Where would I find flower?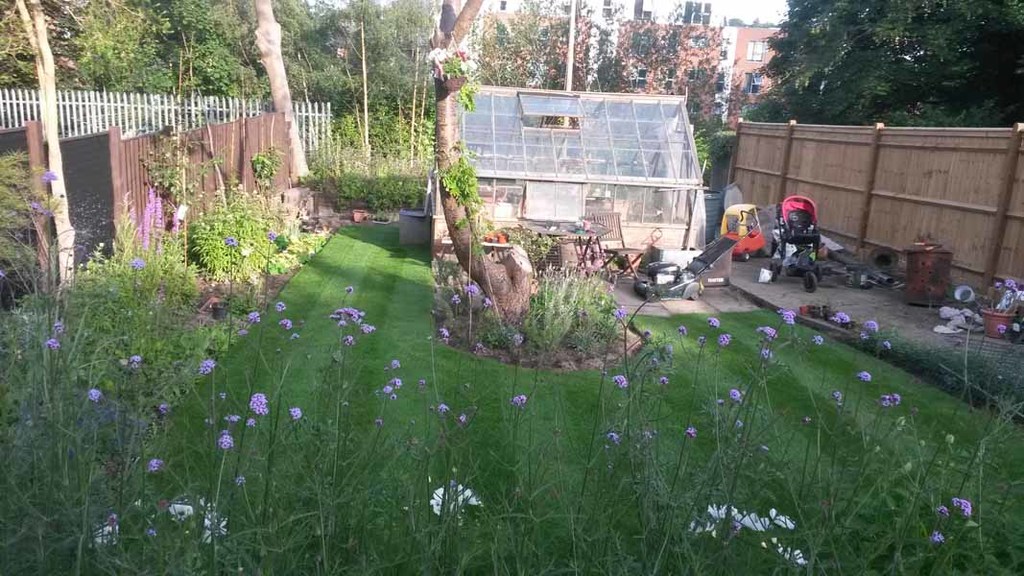
At 677, 325, 690, 337.
